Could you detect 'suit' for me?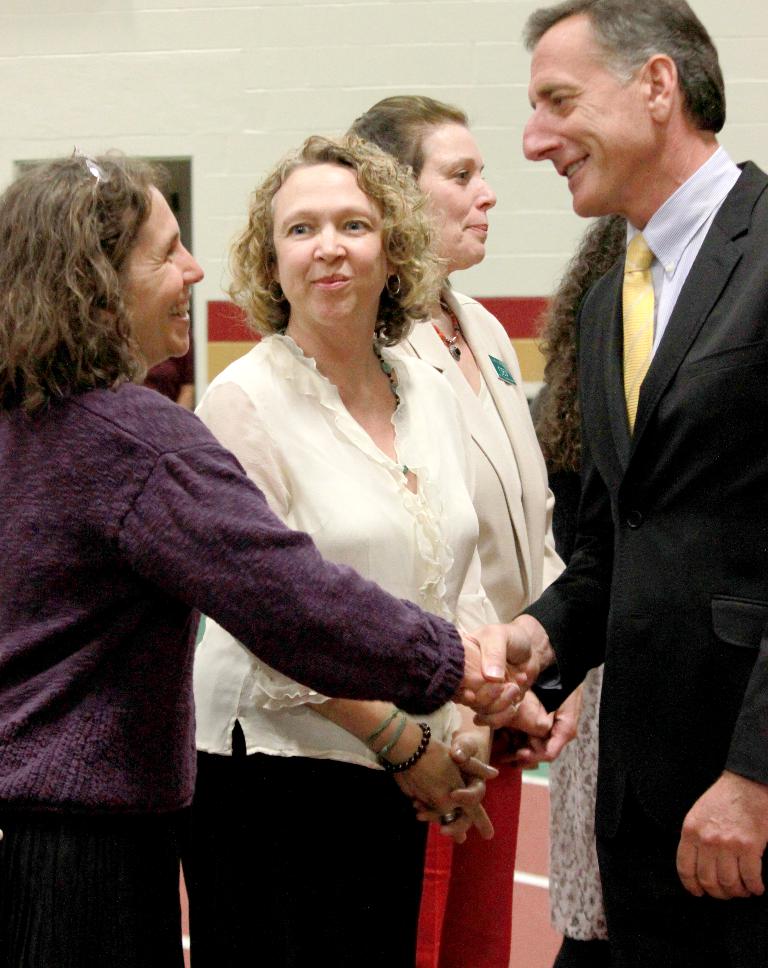
Detection result: [left=525, top=0, right=765, bottom=967].
